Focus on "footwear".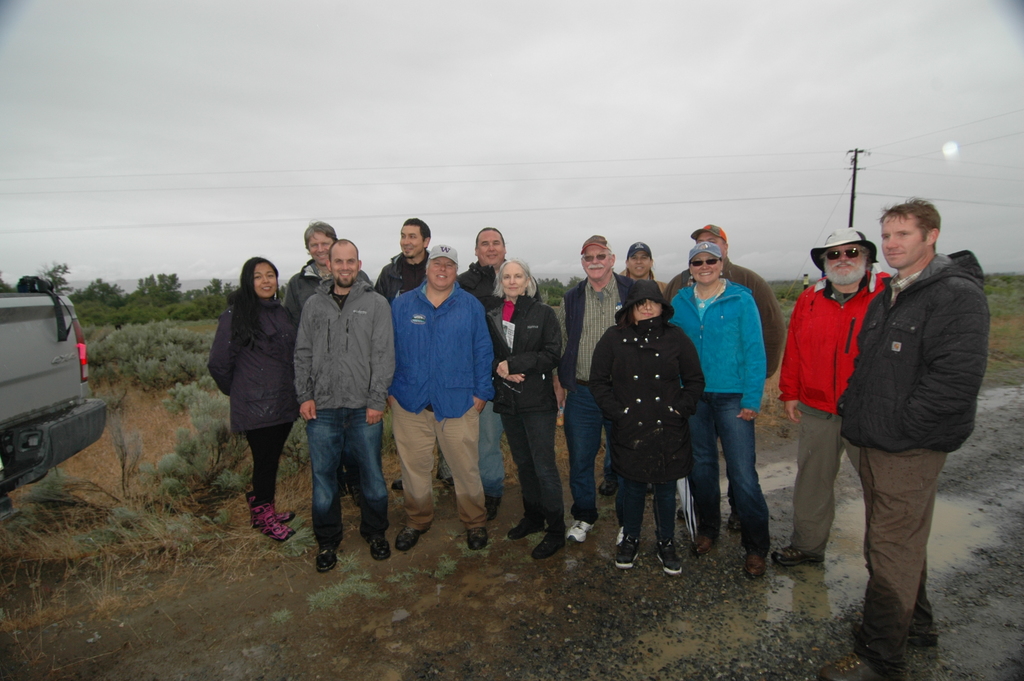
Focused at BBox(817, 650, 882, 680).
